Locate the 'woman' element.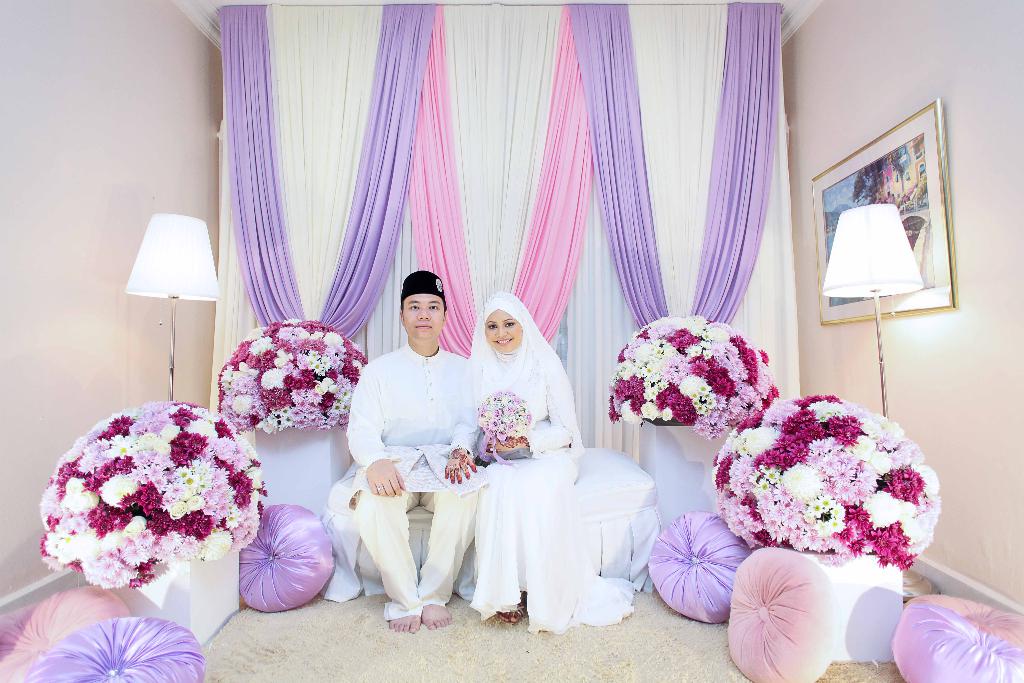
Element bbox: <box>440,288,641,638</box>.
